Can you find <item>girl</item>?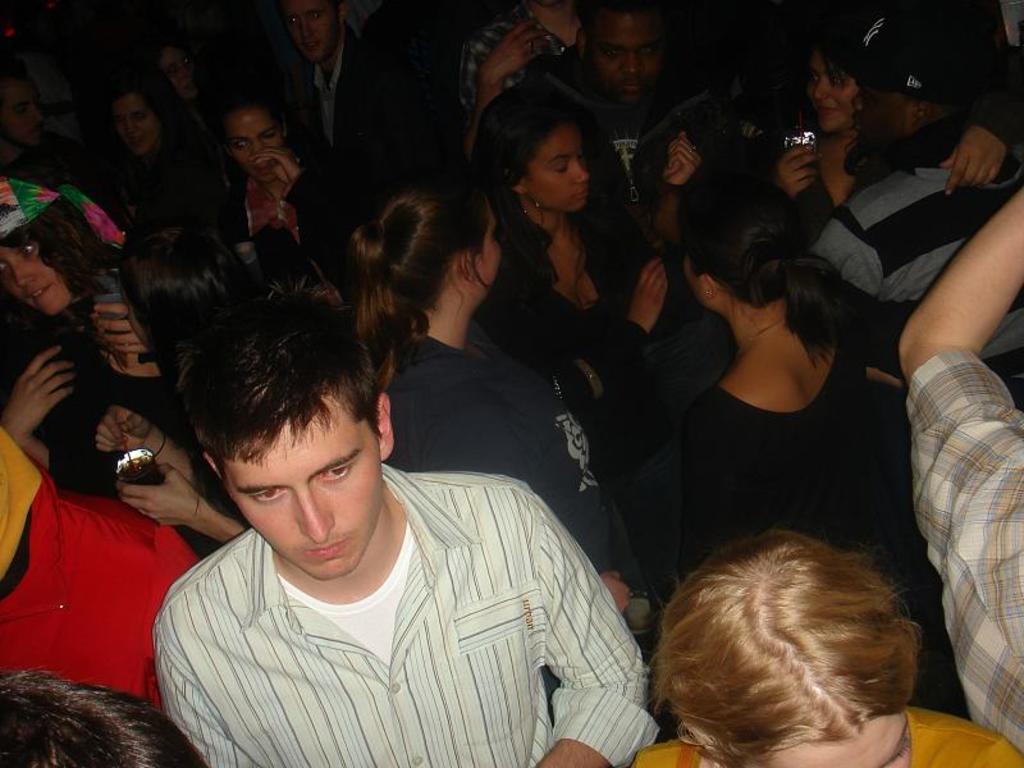
Yes, bounding box: [left=101, top=78, right=221, bottom=247].
